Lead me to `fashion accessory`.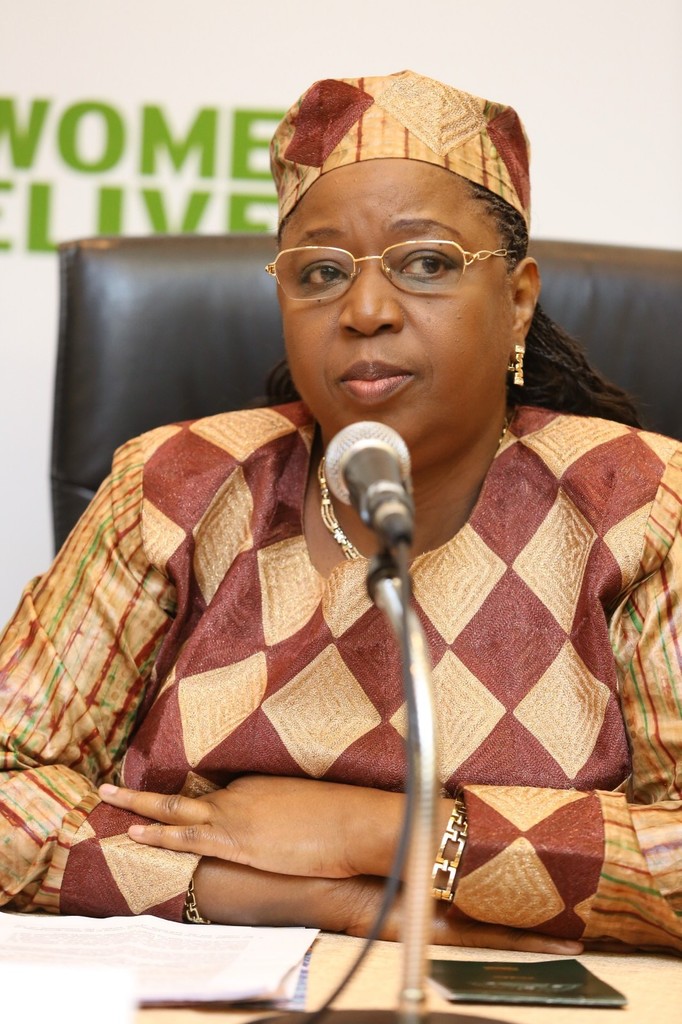
Lead to 314 460 365 561.
